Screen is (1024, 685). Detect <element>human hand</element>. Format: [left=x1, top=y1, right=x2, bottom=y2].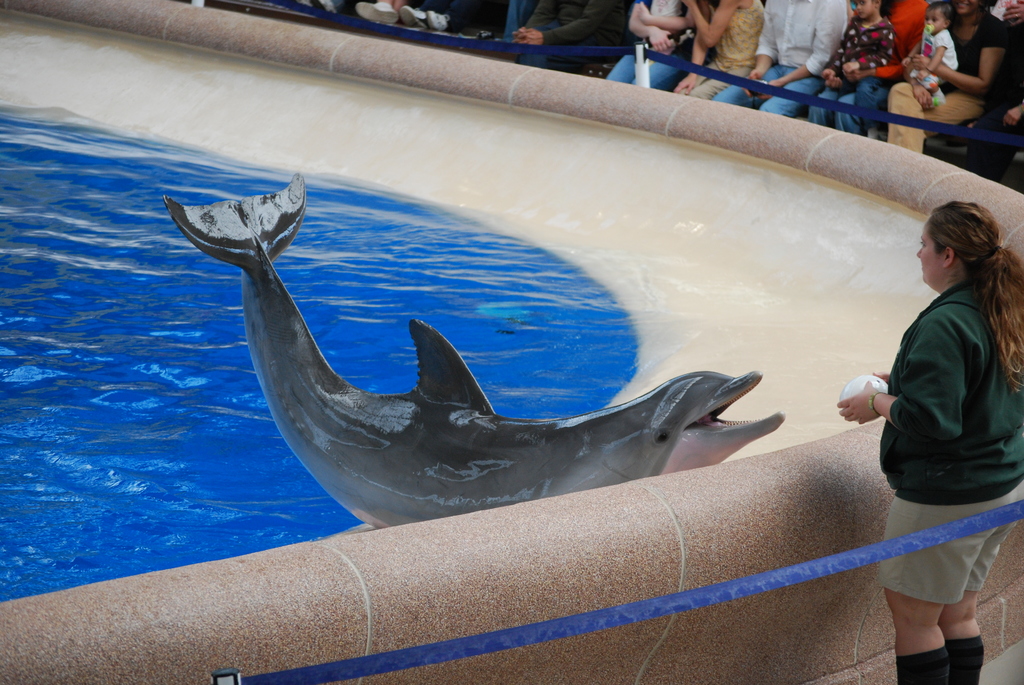
[left=842, top=63, right=858, bottom=74].
